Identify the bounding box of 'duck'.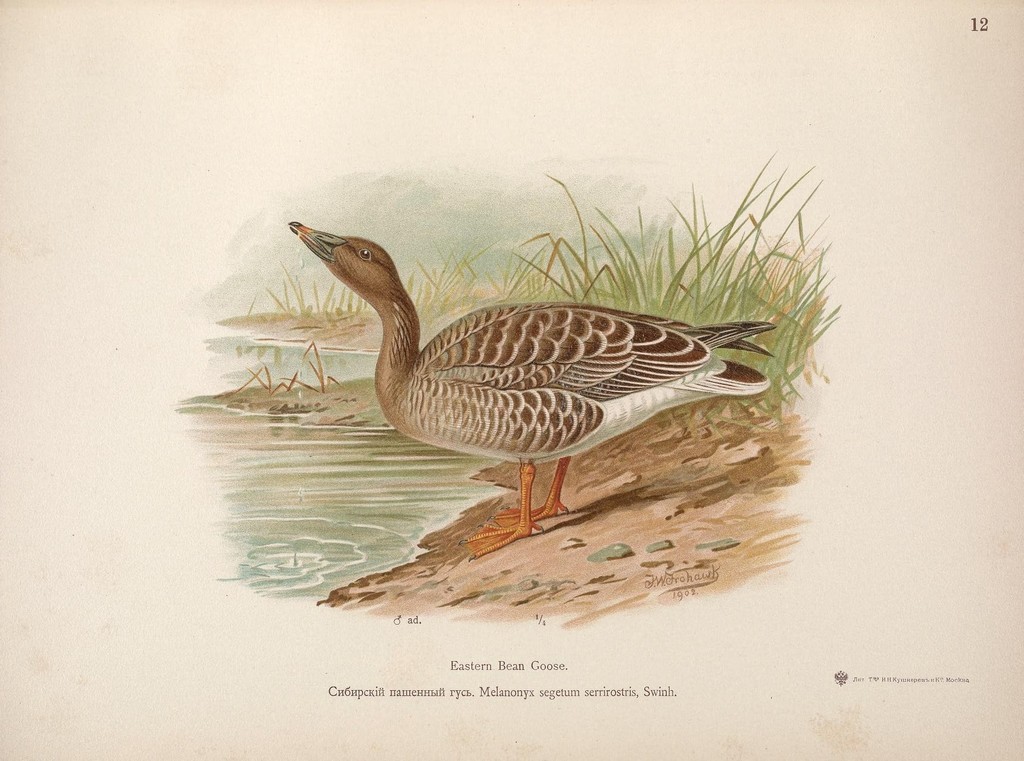
select_region(287, 221, 808, 545).
